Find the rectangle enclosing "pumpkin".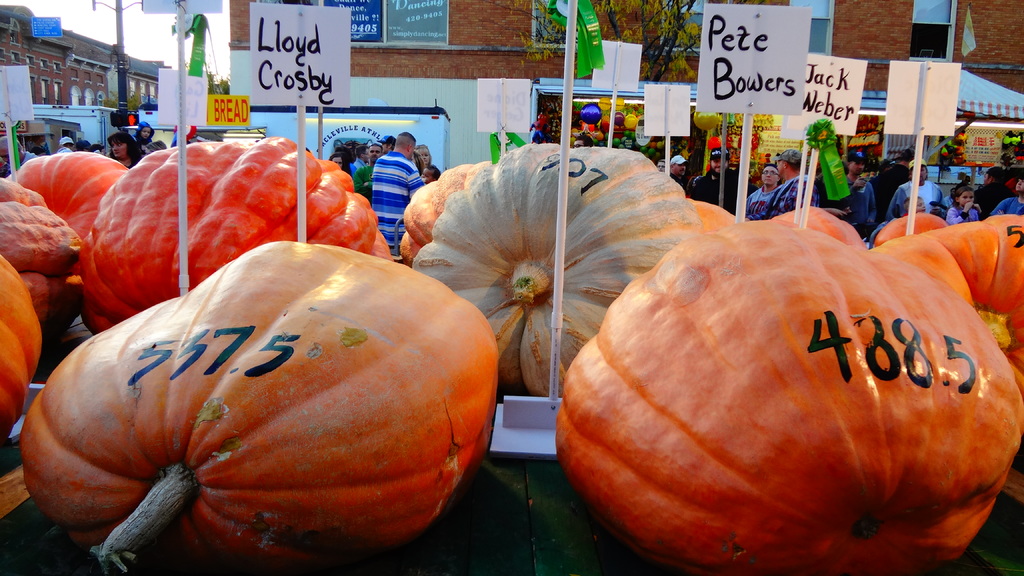
[x1=0, y1=164, x2=76, y2=273].
